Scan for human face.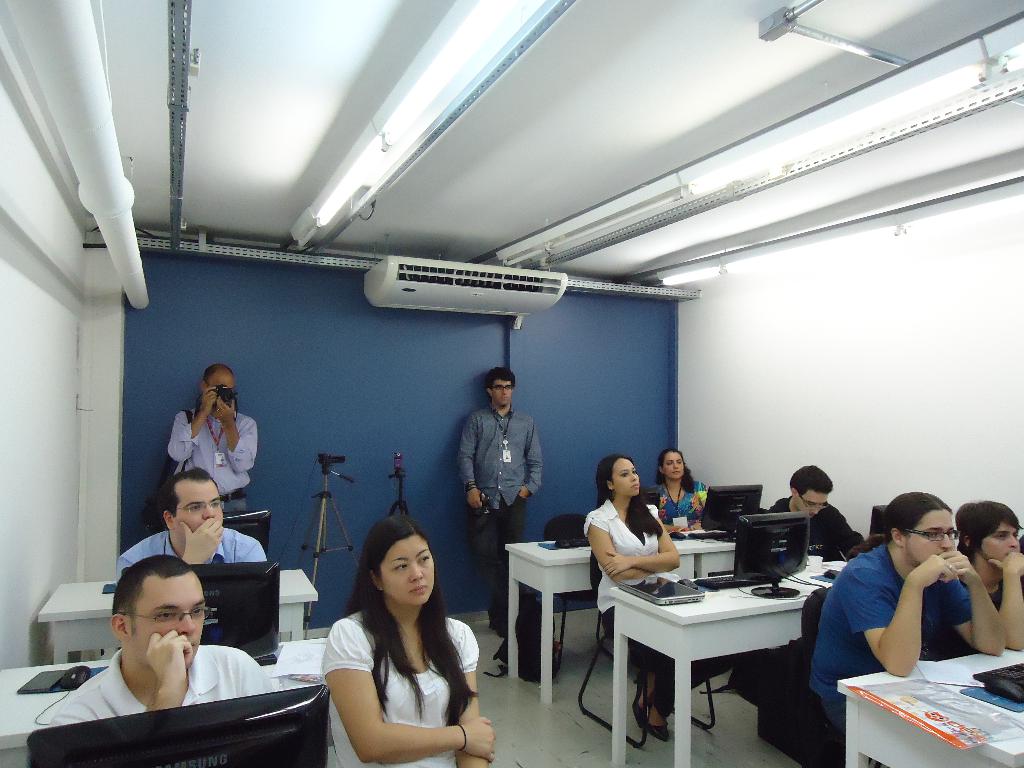
Scan result: [664,452,685,482].
